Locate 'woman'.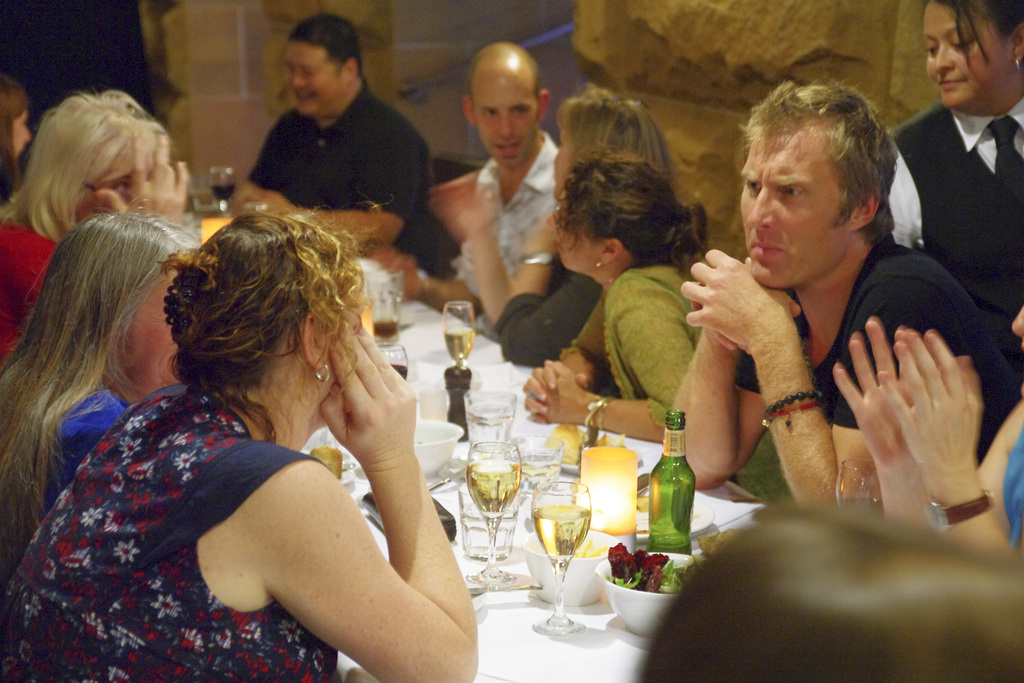
Bounding box: bbox=(0, 86, 181, 351).
